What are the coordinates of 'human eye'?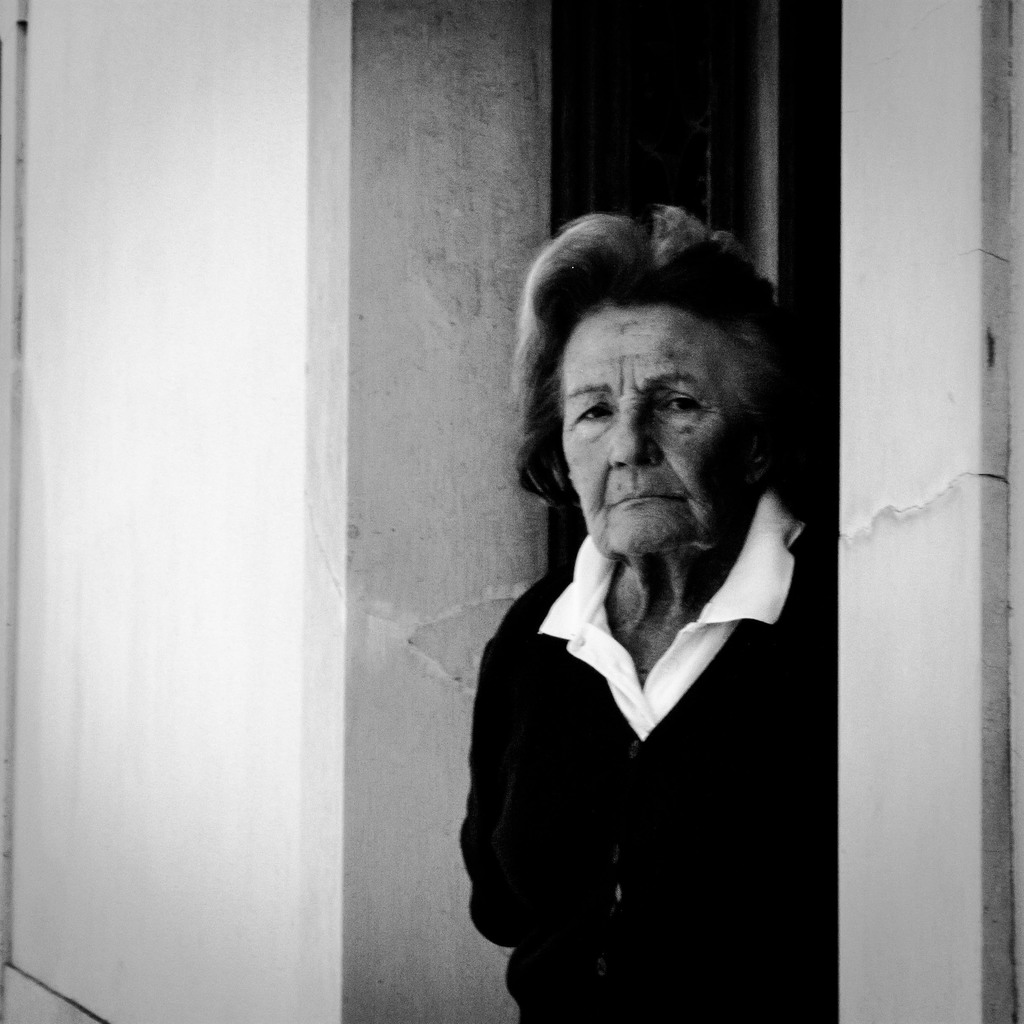
region(662, 388, 703, 410).
